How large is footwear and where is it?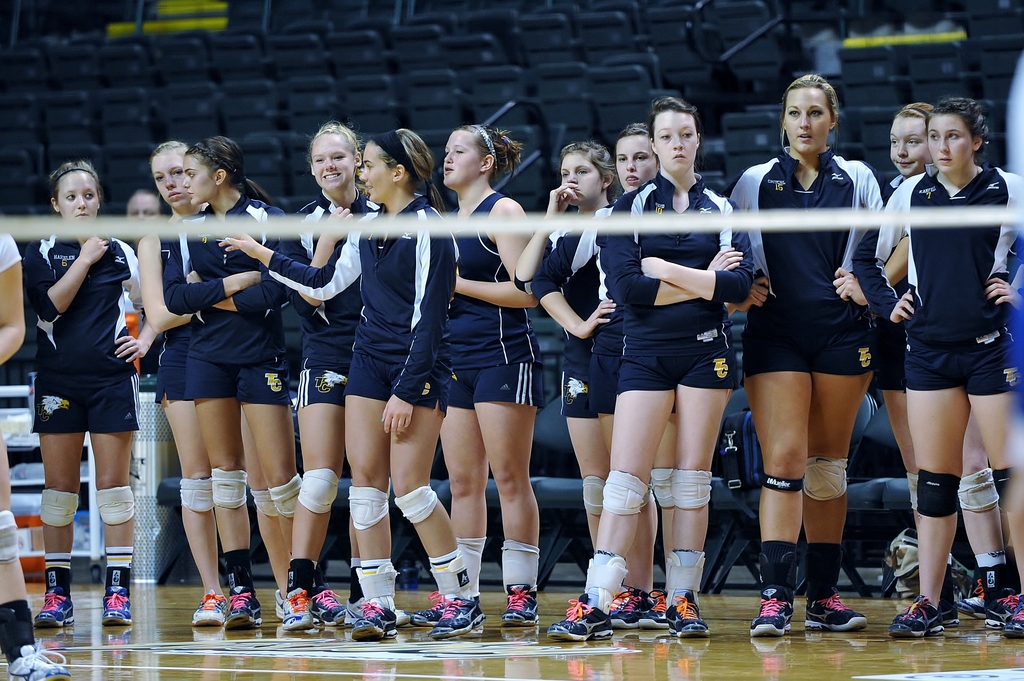
Bounding box: (left=895, top=590, right=945, bottom=632).
